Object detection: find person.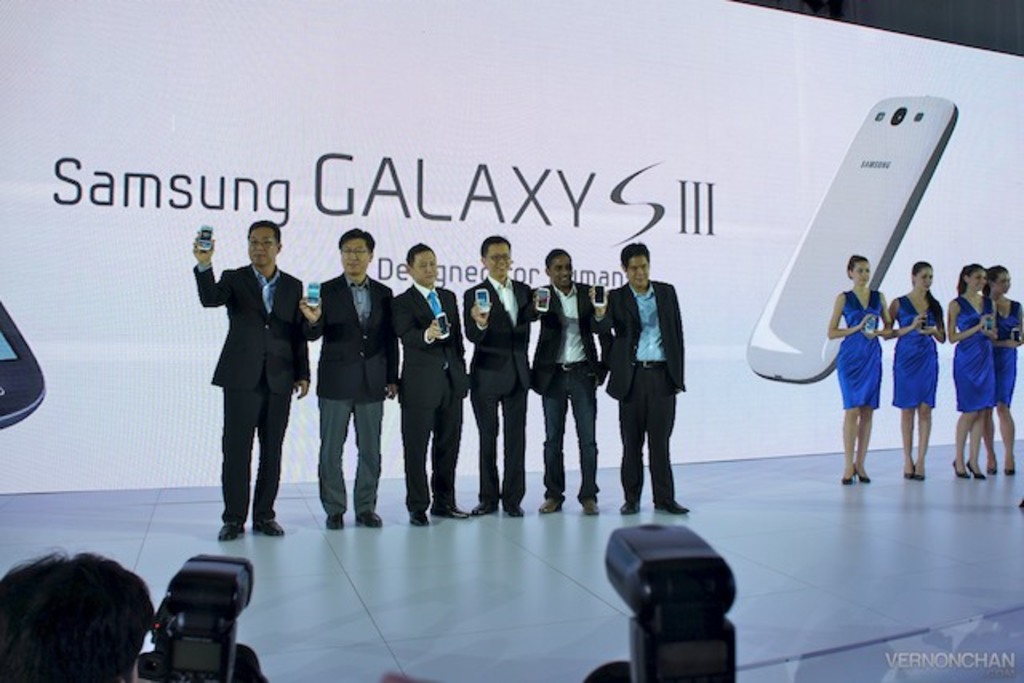
<box>822,246,893,493</box>.
